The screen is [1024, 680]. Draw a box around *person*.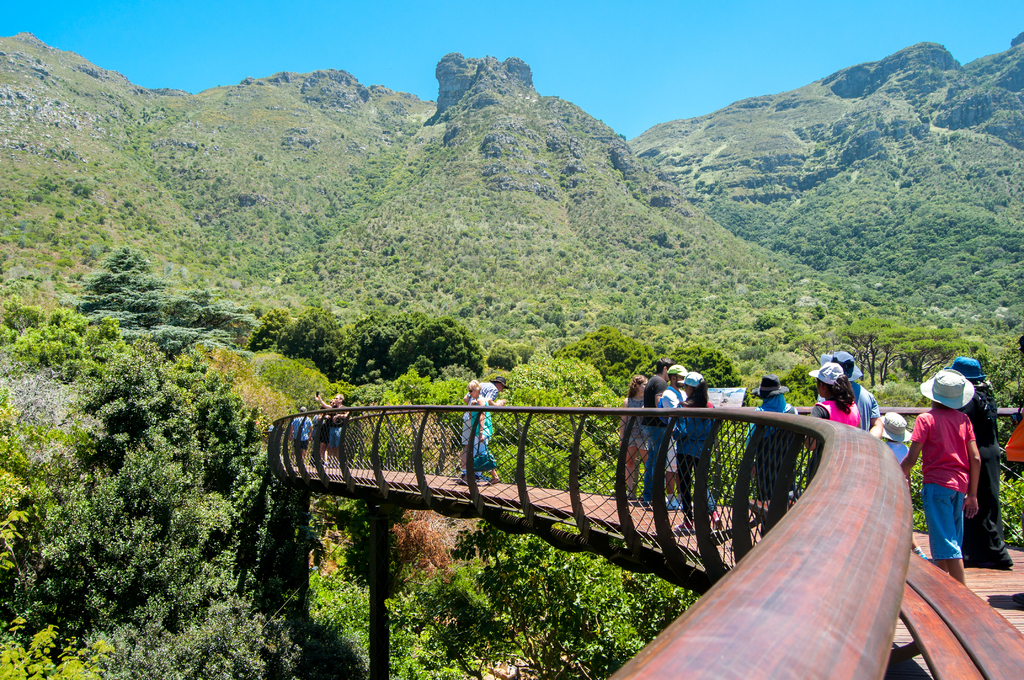
458,374,506,479.
